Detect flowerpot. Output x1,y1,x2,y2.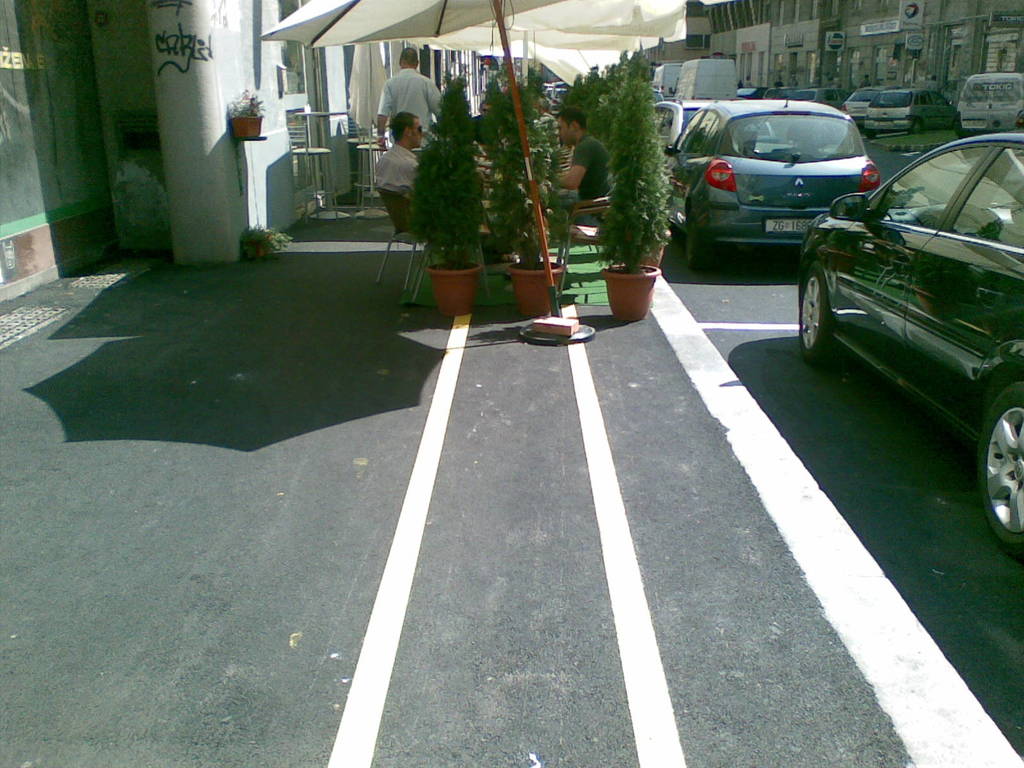
226,114,263,140.
